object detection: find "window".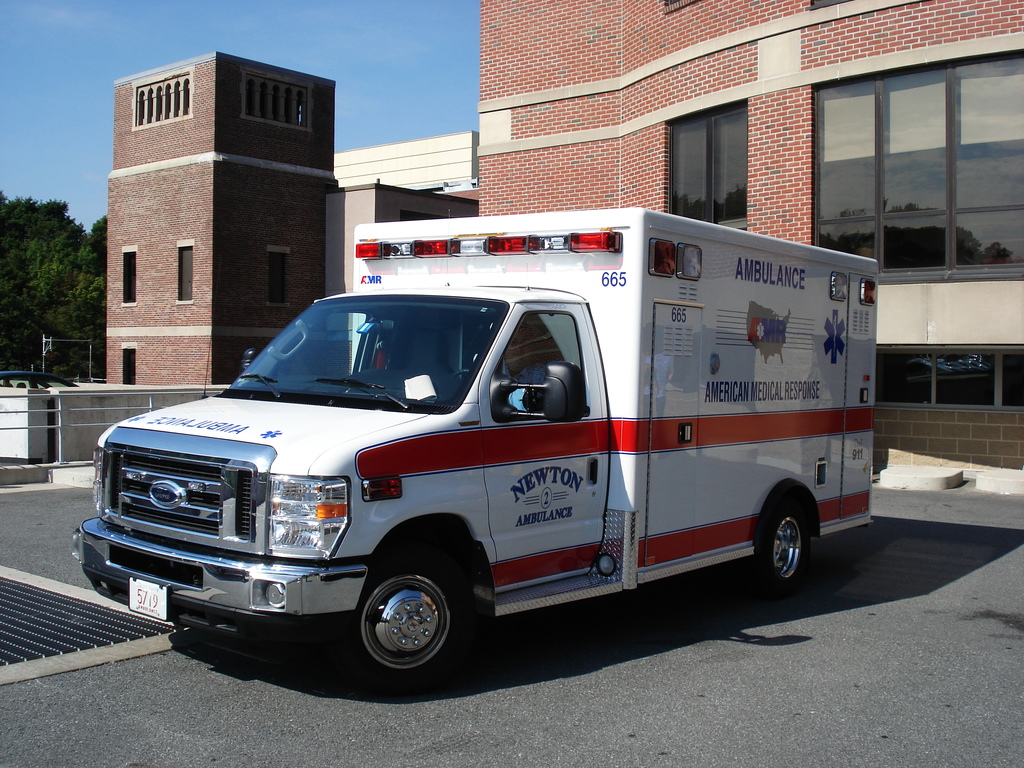
pyautogui.locateOnScreen(671, 101, 749, 228).
